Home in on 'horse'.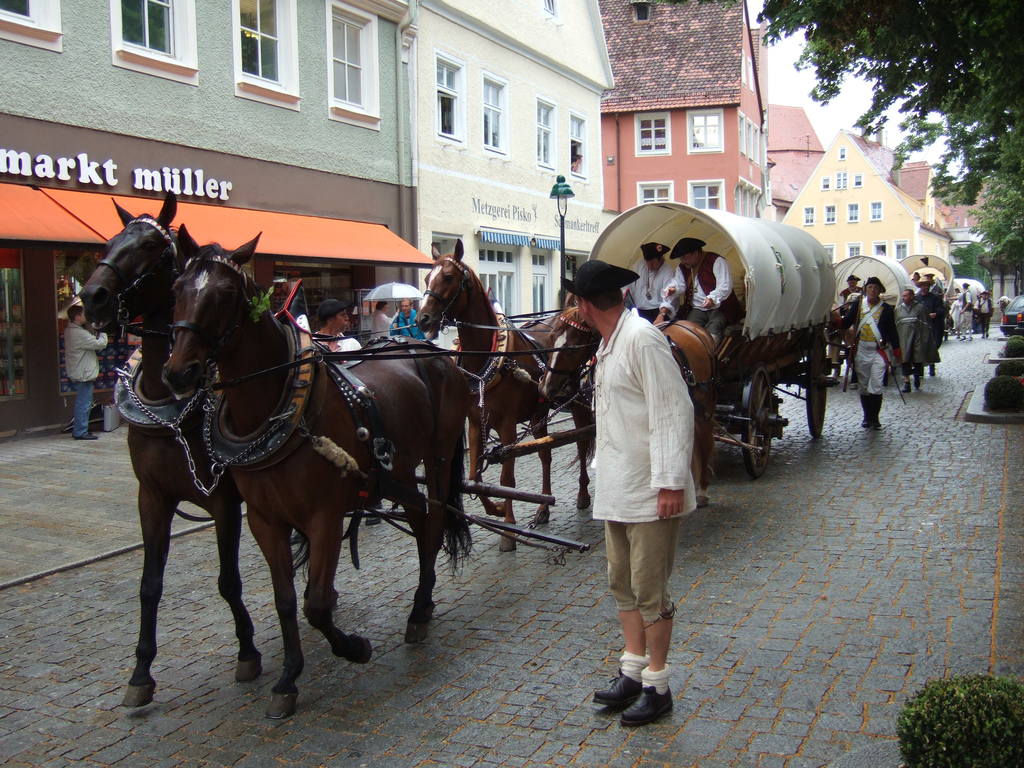
Homed in at x1=835, y1=305, x2=860, y2=388.
